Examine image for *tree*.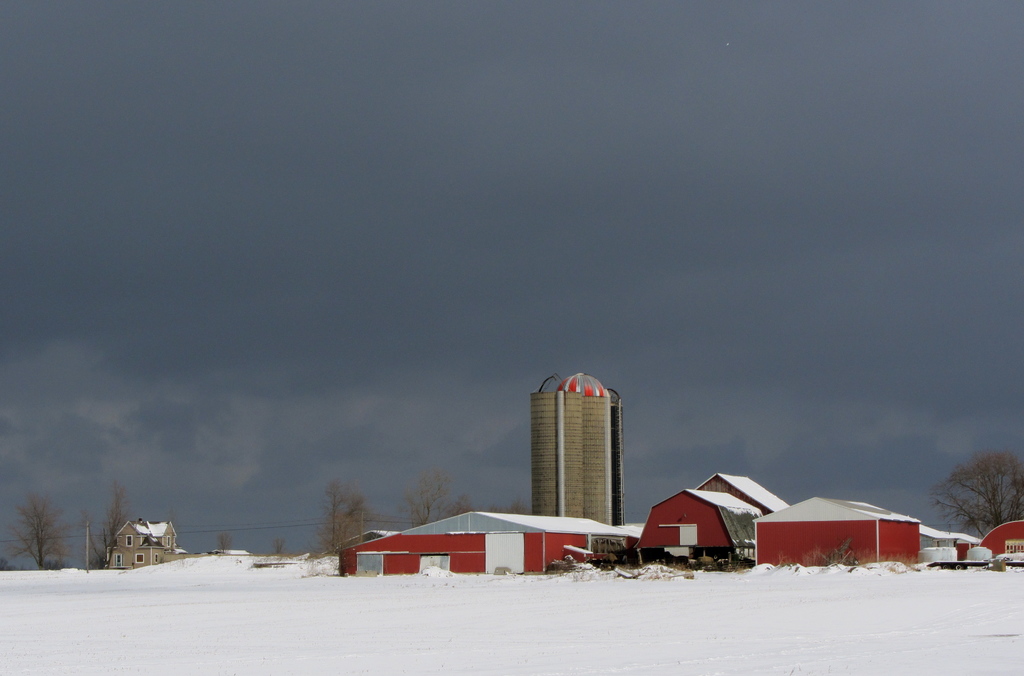
Examination result: {"x1": 396, "y1": 463, "x2": 527, "y2": 536}.
